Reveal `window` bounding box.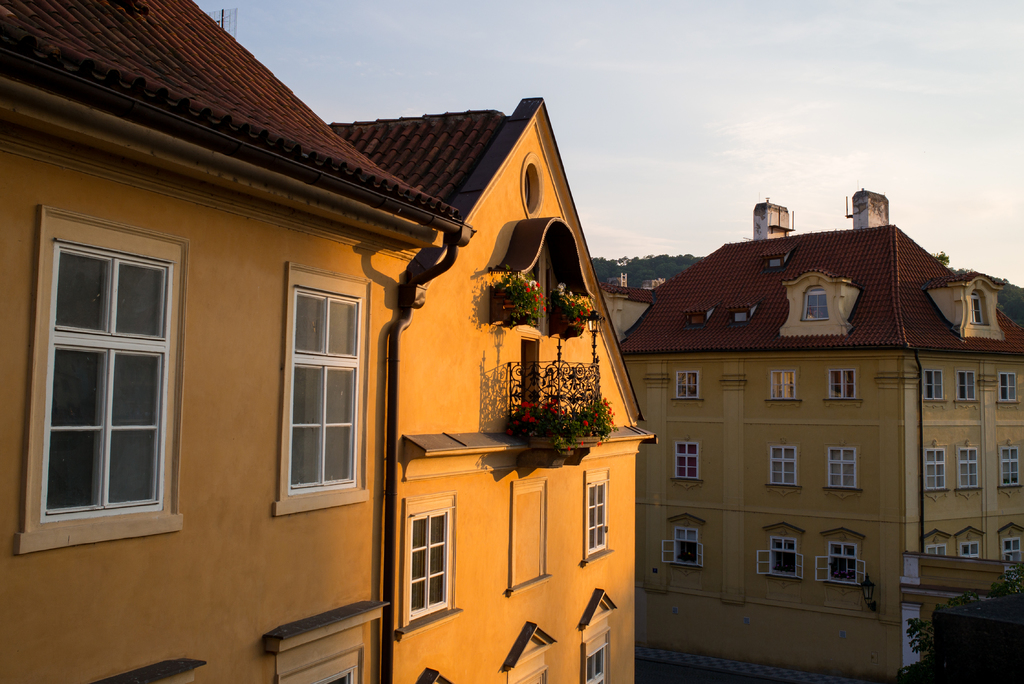
Revealed: 753,535,804,577.
